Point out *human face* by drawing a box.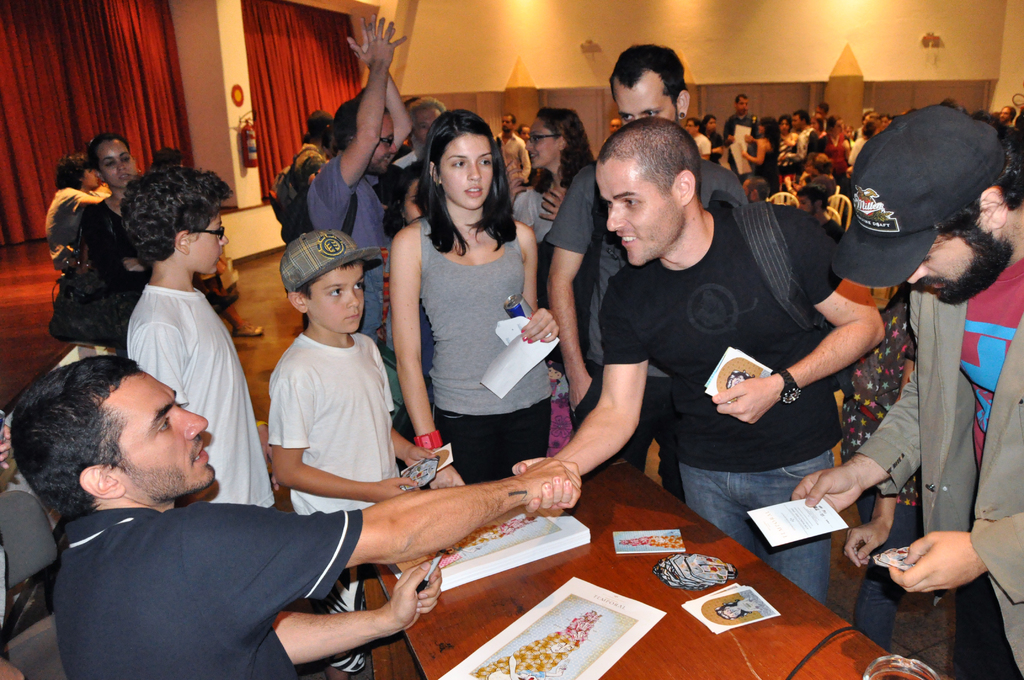
191, 219, 228, 273.
